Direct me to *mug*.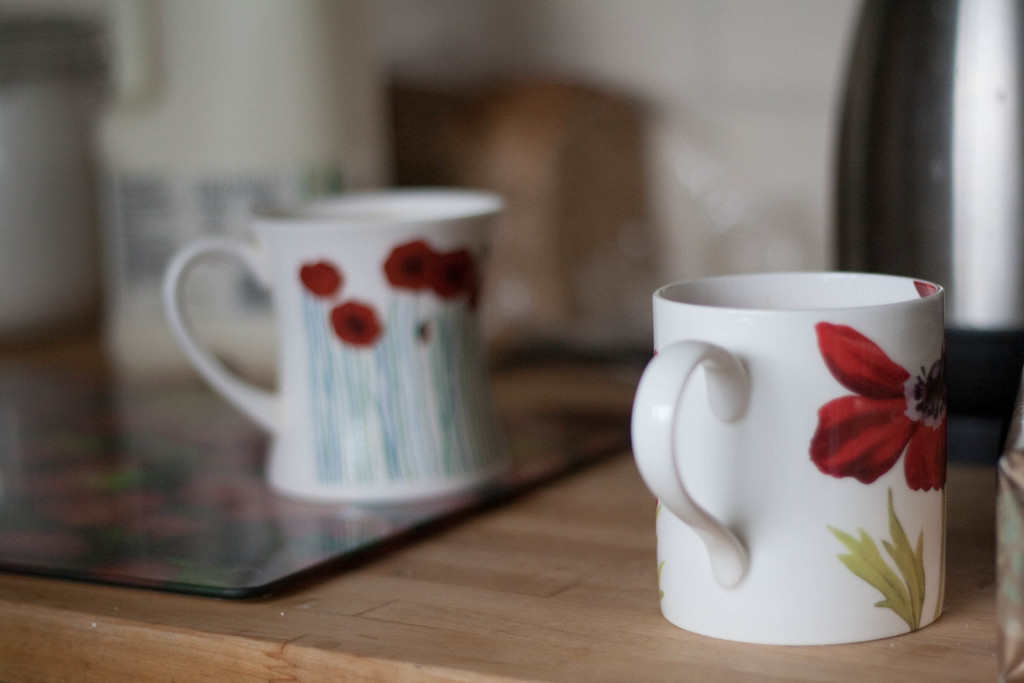
Direction: l=628, t=272, r=951, b=646.
